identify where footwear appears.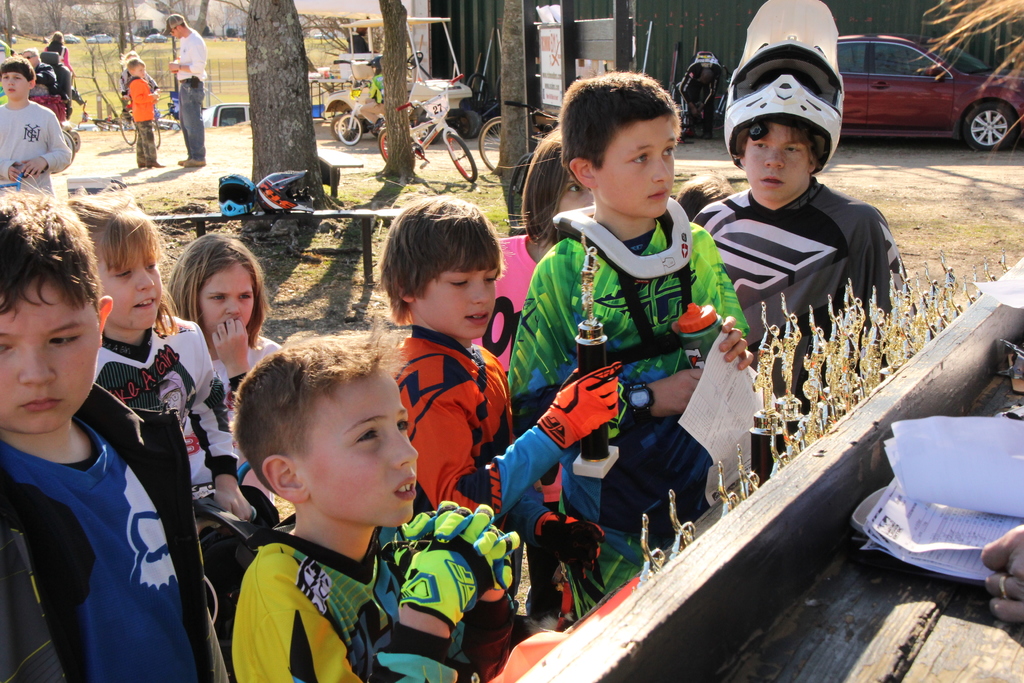
Appears at crop(184, 162, 203, 169).
